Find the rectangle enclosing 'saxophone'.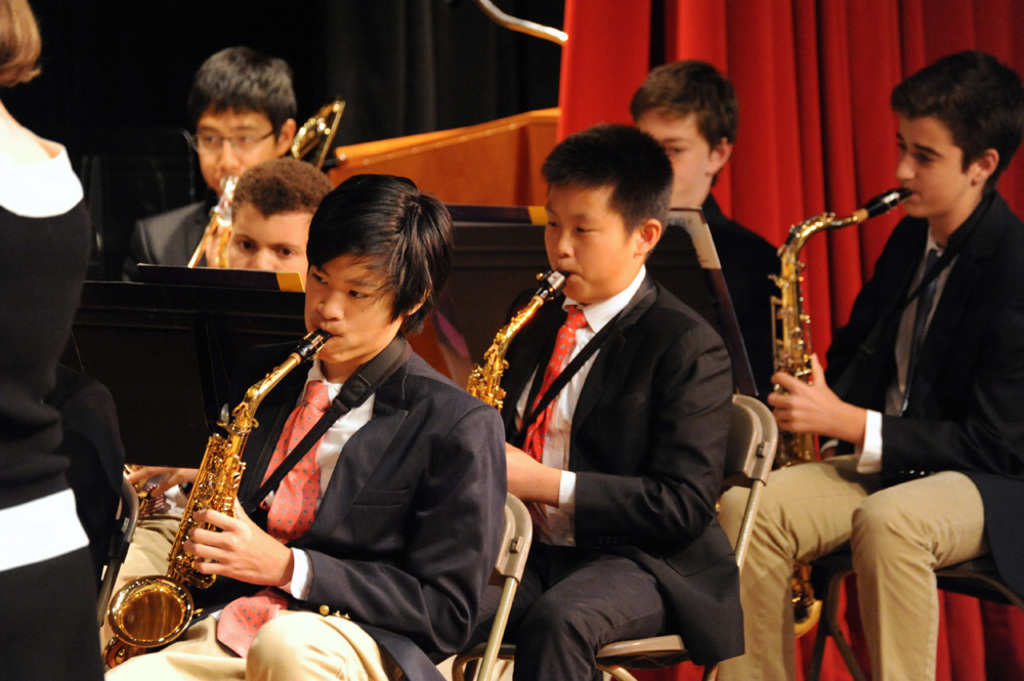
461:265:572:419.
